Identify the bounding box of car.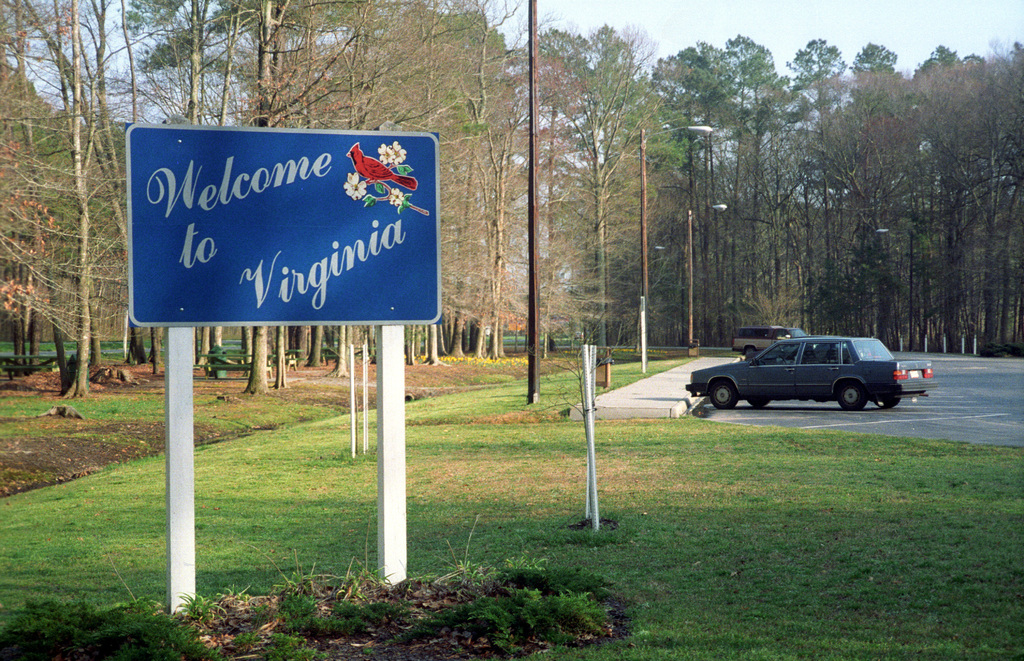
698 328 911 419.
